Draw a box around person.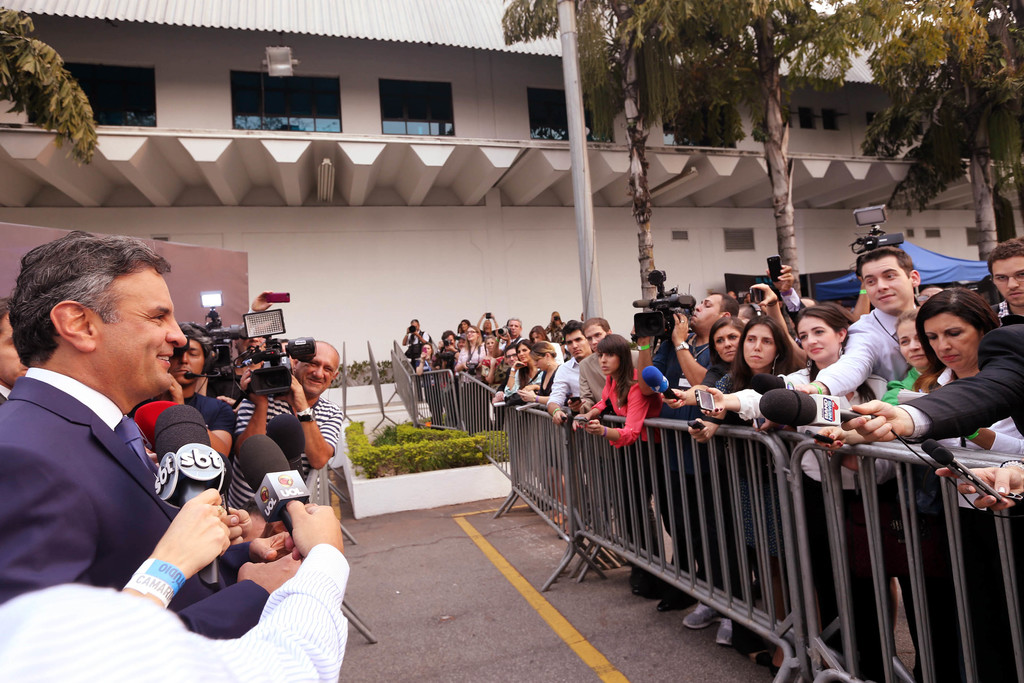
x1=547, y1=318, x2=591, y2=422.
